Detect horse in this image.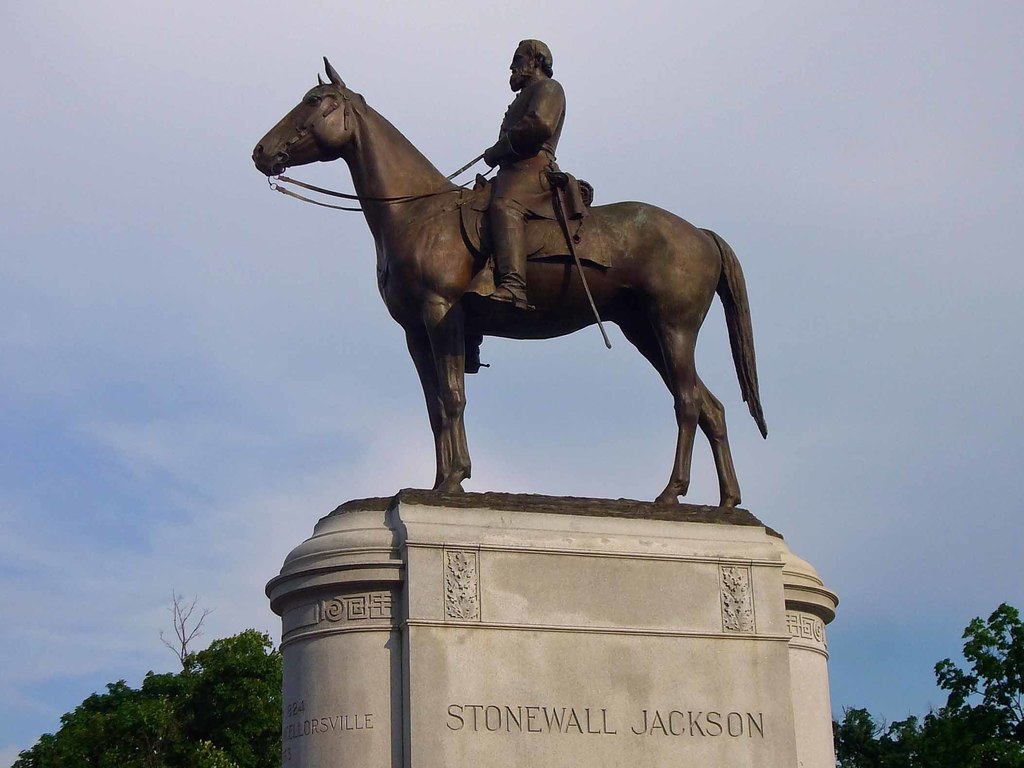
Detection: Rect(247, 53, 771, 509).
